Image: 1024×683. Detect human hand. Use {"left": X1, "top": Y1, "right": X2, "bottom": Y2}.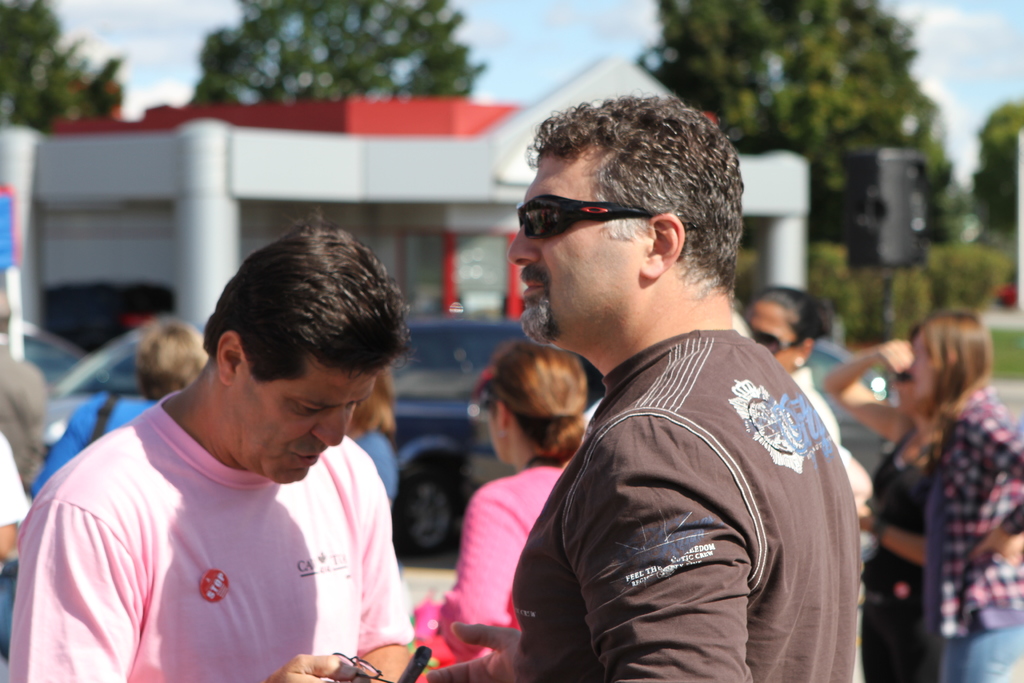
{"left": 867, "top": 336, "right": 914, "bottom": 374}.
